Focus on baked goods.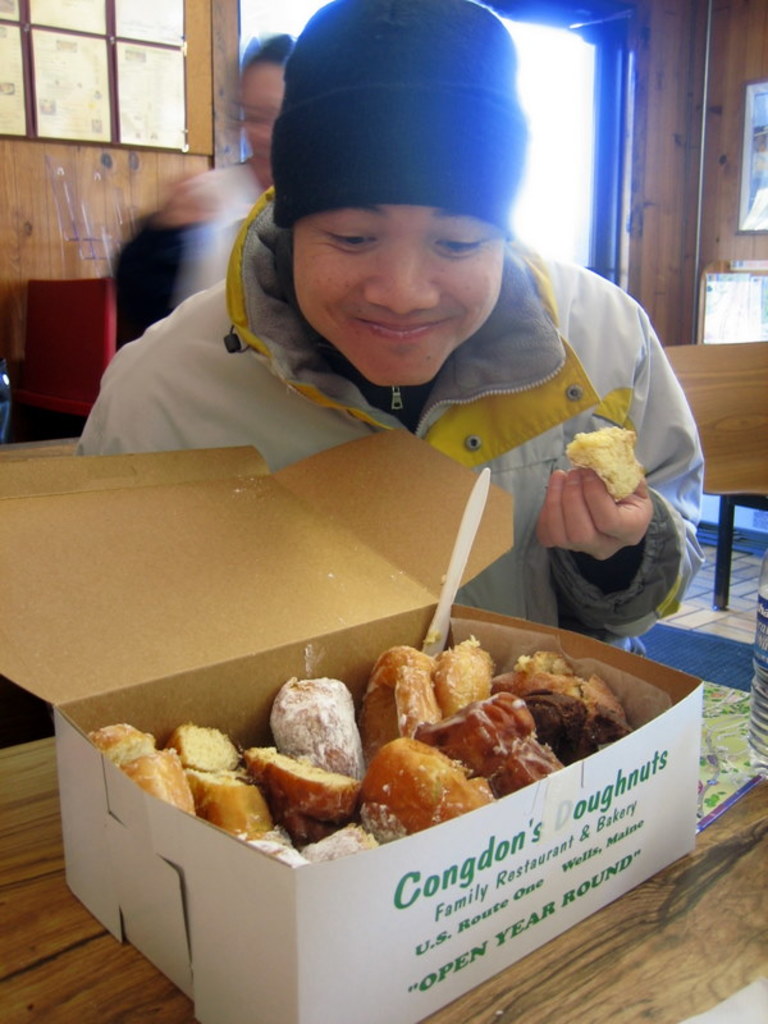
Focused at [562,424,643,504].
